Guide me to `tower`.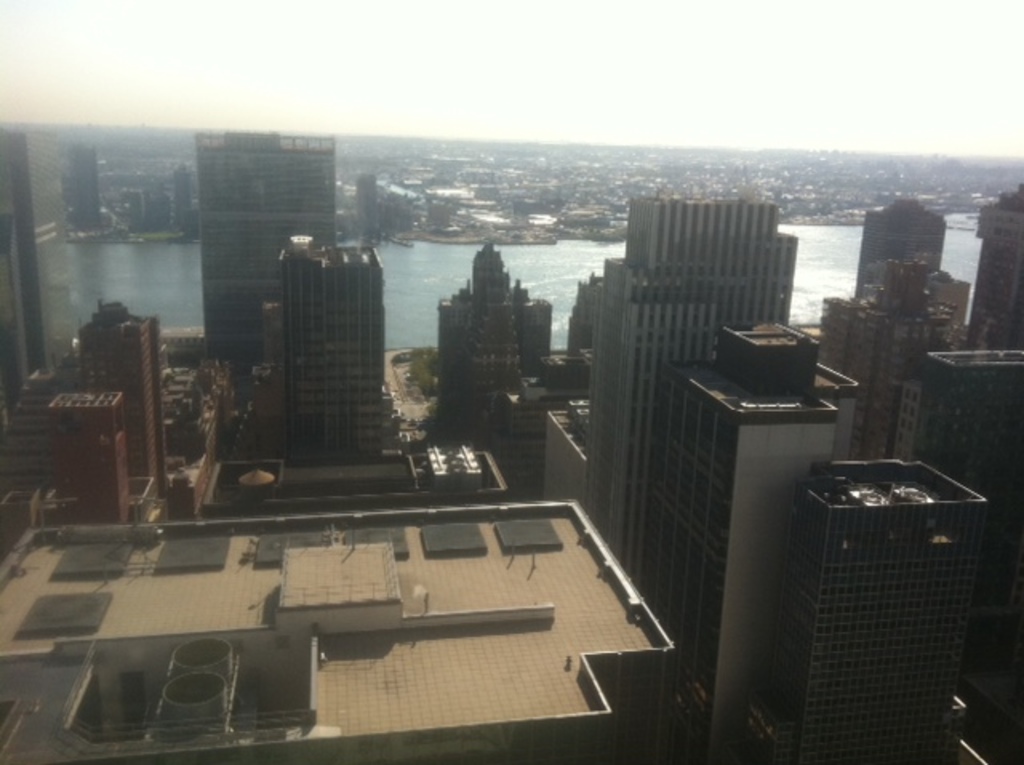
Guidance: {"x1": 149, "y1": 118, "x2": 338, "y2": 355}.
